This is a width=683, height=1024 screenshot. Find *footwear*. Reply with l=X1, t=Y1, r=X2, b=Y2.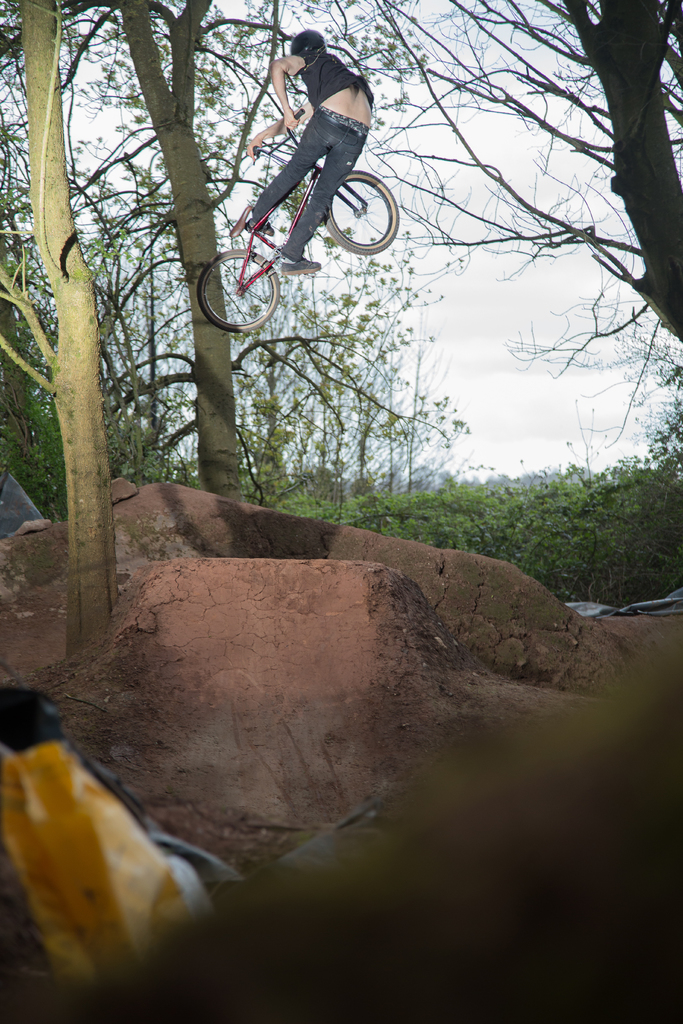
l=278, t=258, r=324, b=282.
